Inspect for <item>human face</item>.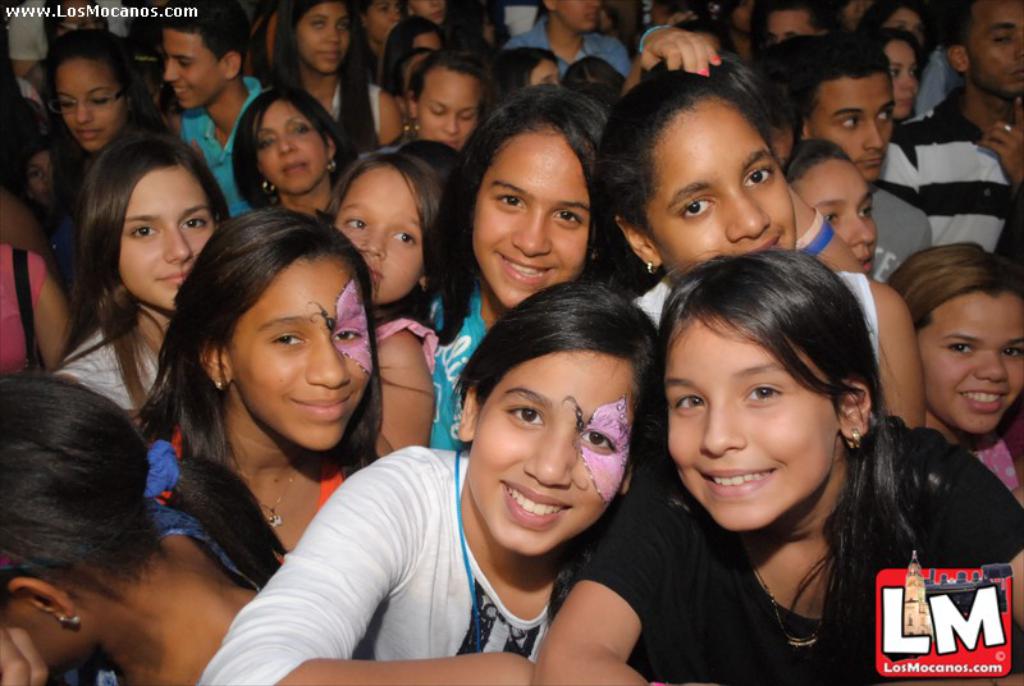
Inspection: 666,316,841,531.
